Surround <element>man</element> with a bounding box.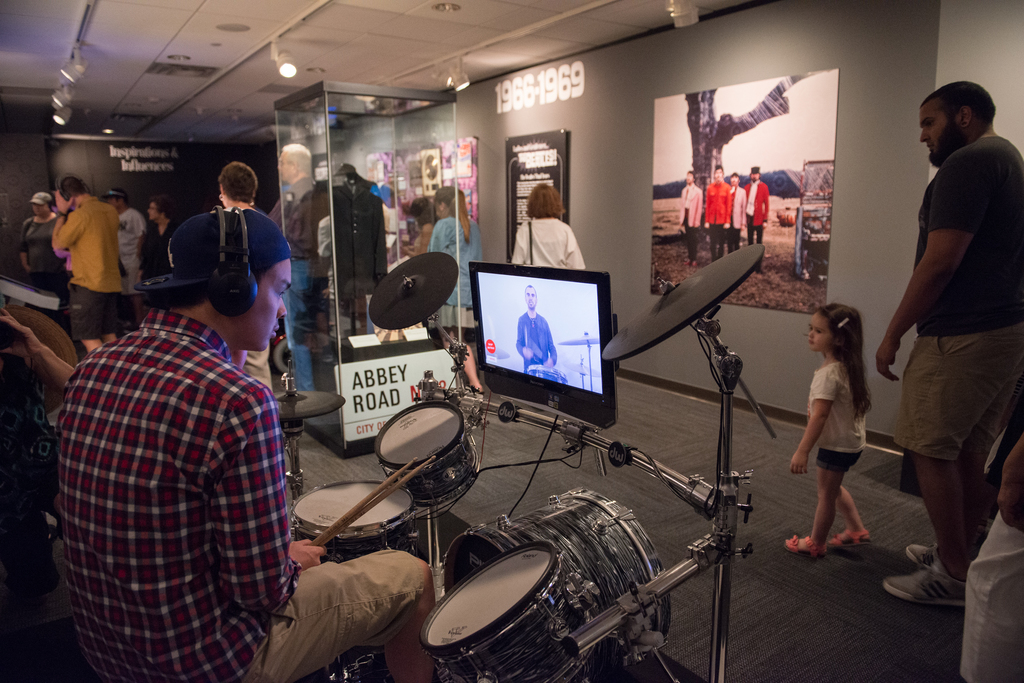
rect(210, 163, 276, 404).
